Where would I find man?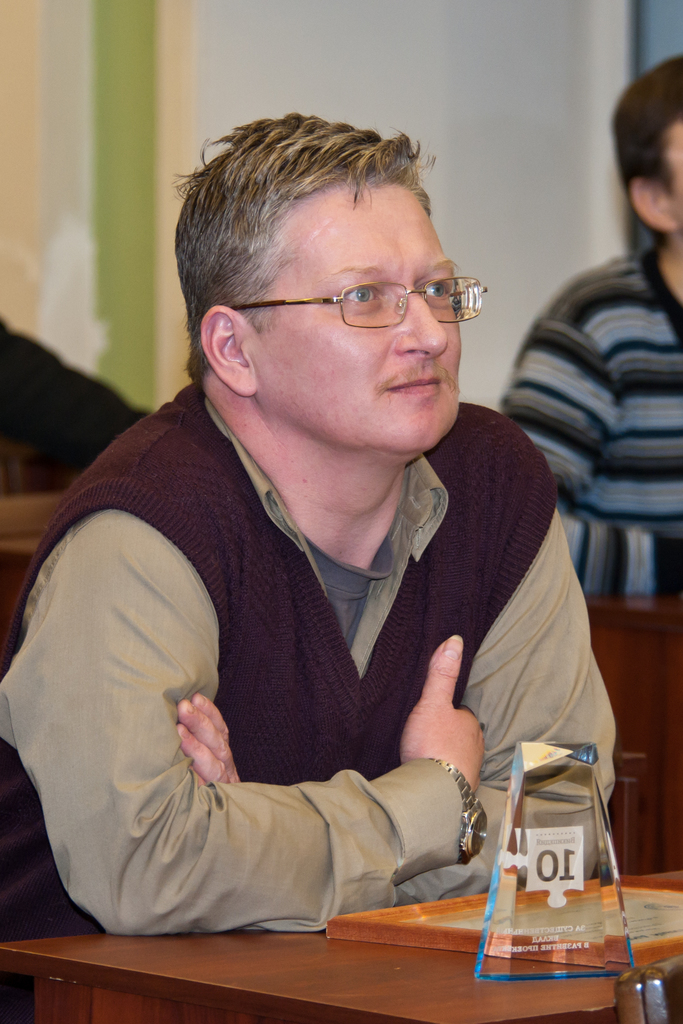
At 497, 54, 682, 596.
